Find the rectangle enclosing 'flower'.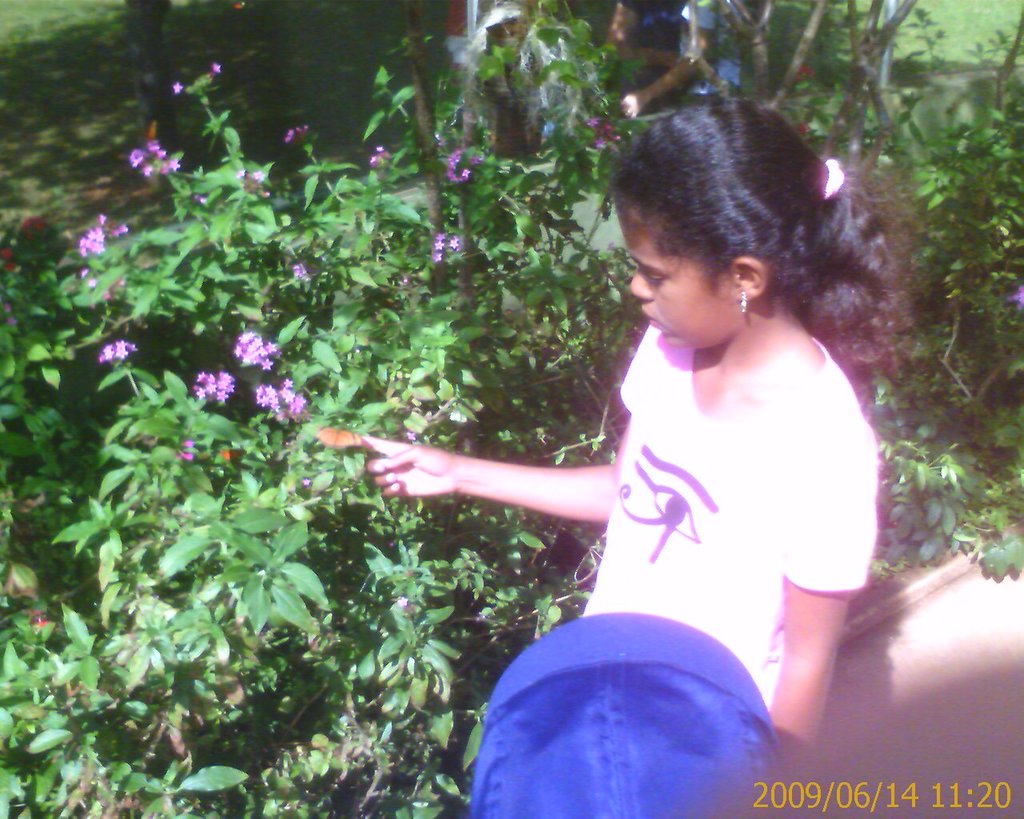
bbox=[99, 342, 134, 360].
